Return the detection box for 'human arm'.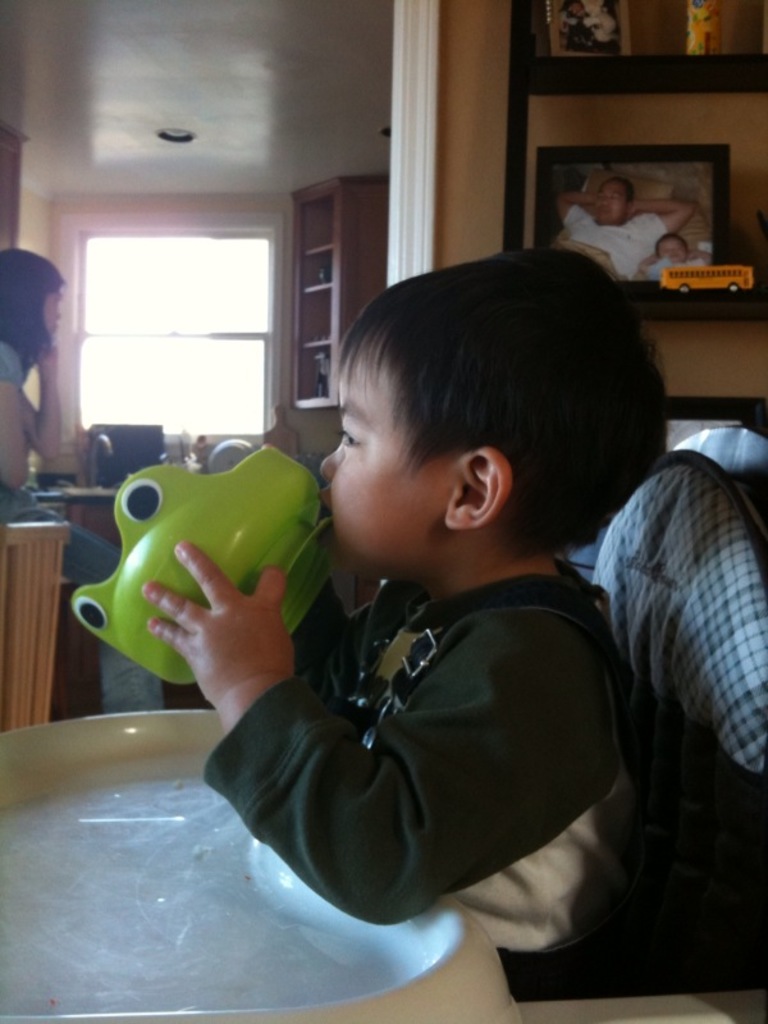
543/188/608/233.
